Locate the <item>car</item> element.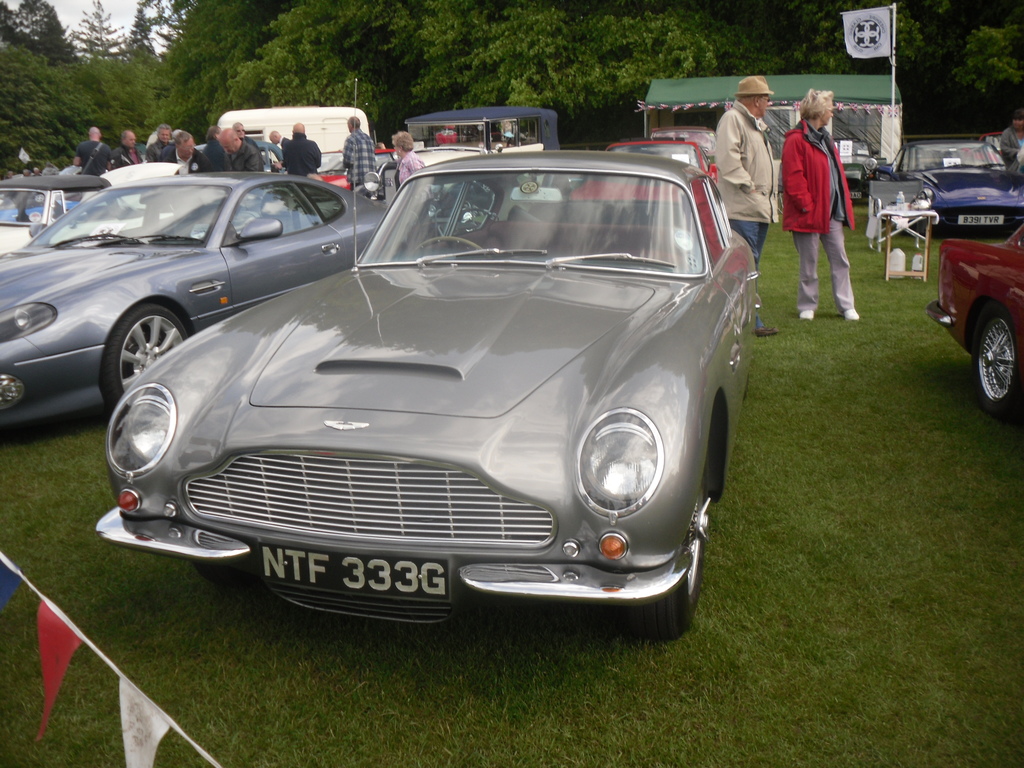
Element bbox: (92,151,755,639).
